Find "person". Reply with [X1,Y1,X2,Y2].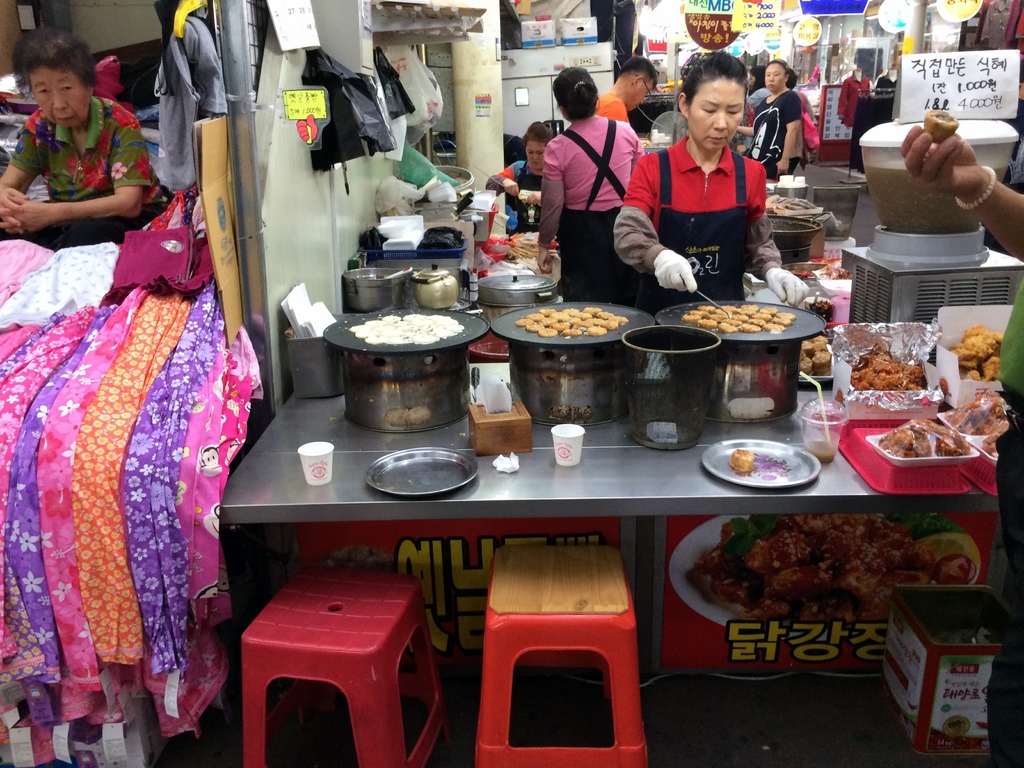
[611,51,810,322].
